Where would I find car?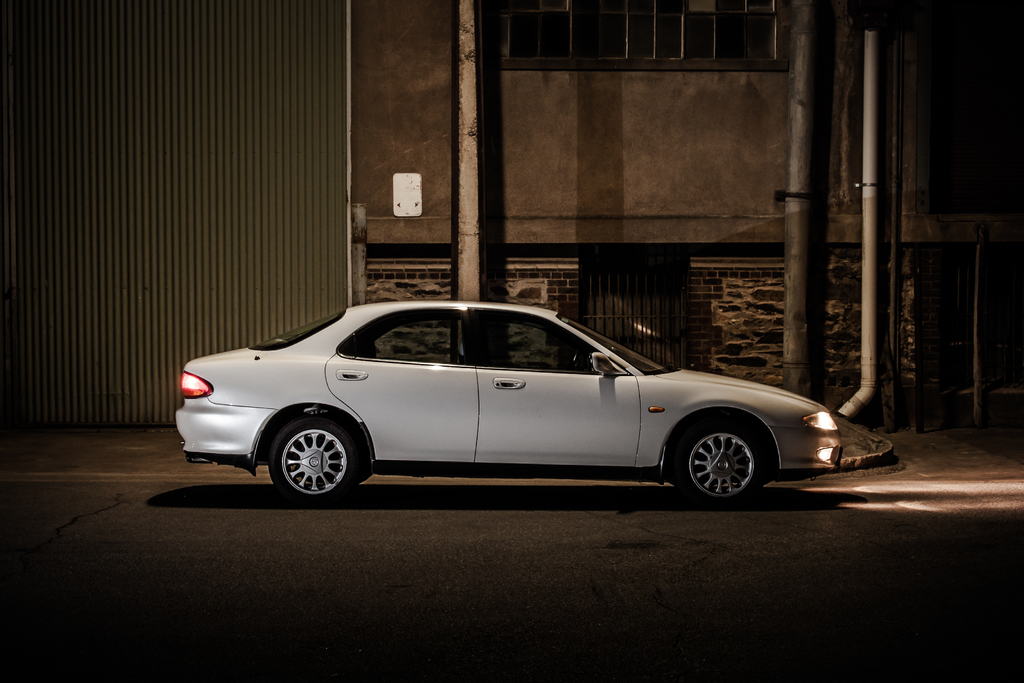
At [174,301,842,505].
